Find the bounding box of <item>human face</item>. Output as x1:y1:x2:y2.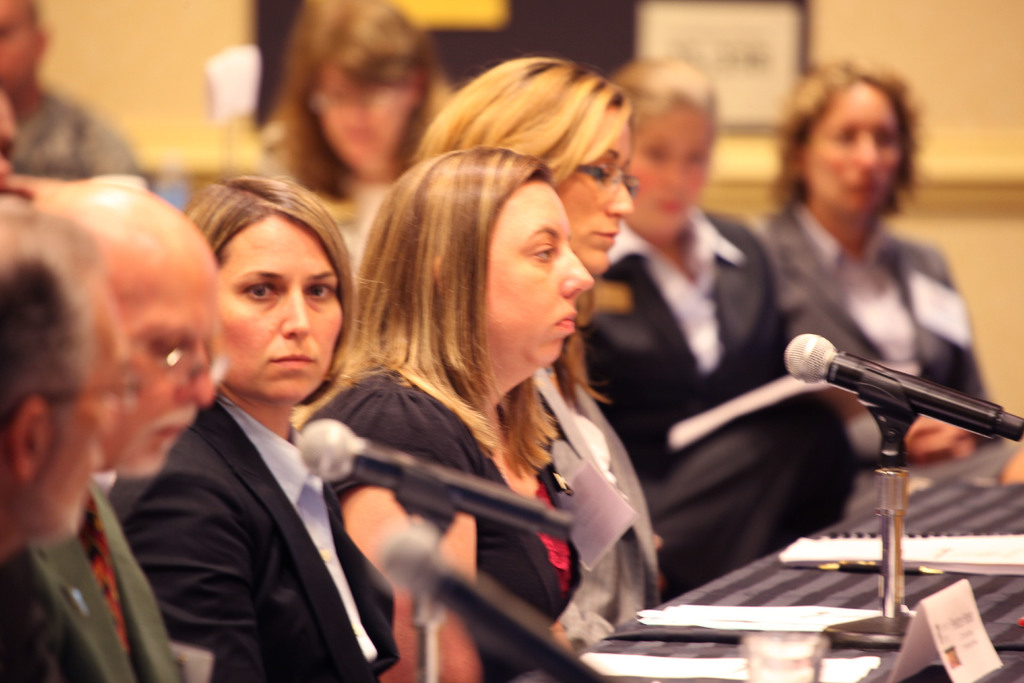
314:60:428:169.
